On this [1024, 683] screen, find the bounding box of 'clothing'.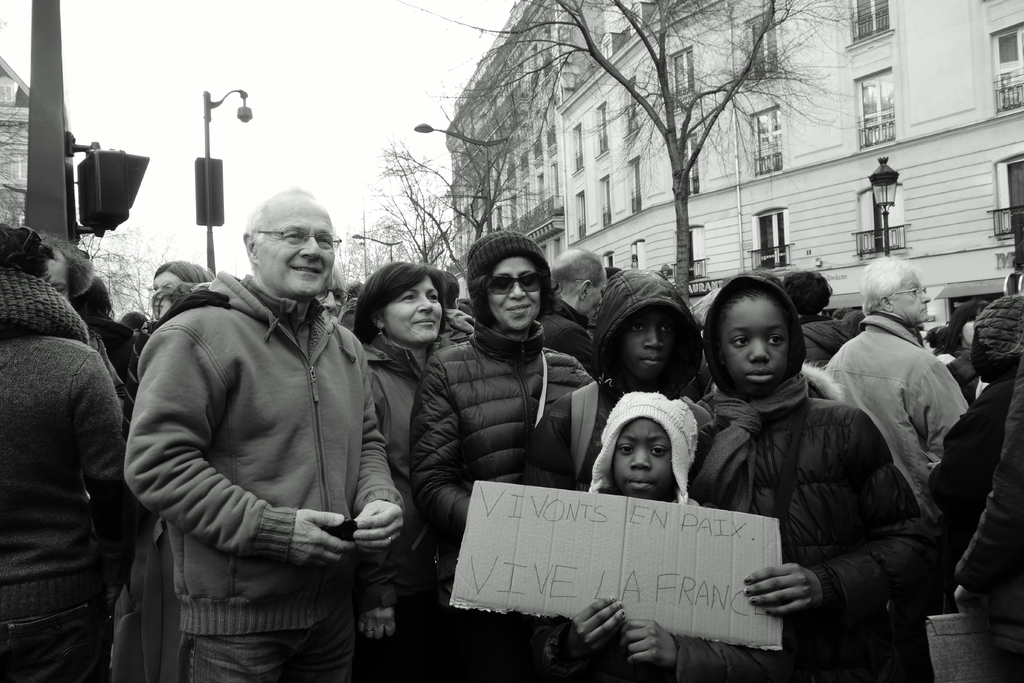
Bounding box: {"left": 125, "top": 265, "right": 399, "bottom": 682}.
